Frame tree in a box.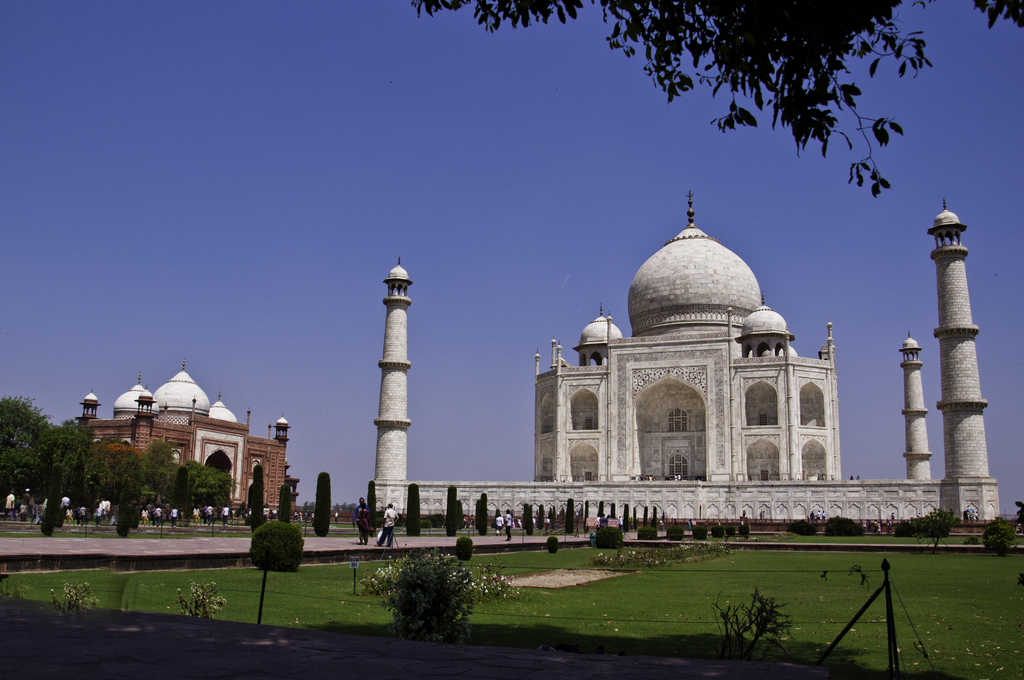
BBox(401, 485, 426, 542).
